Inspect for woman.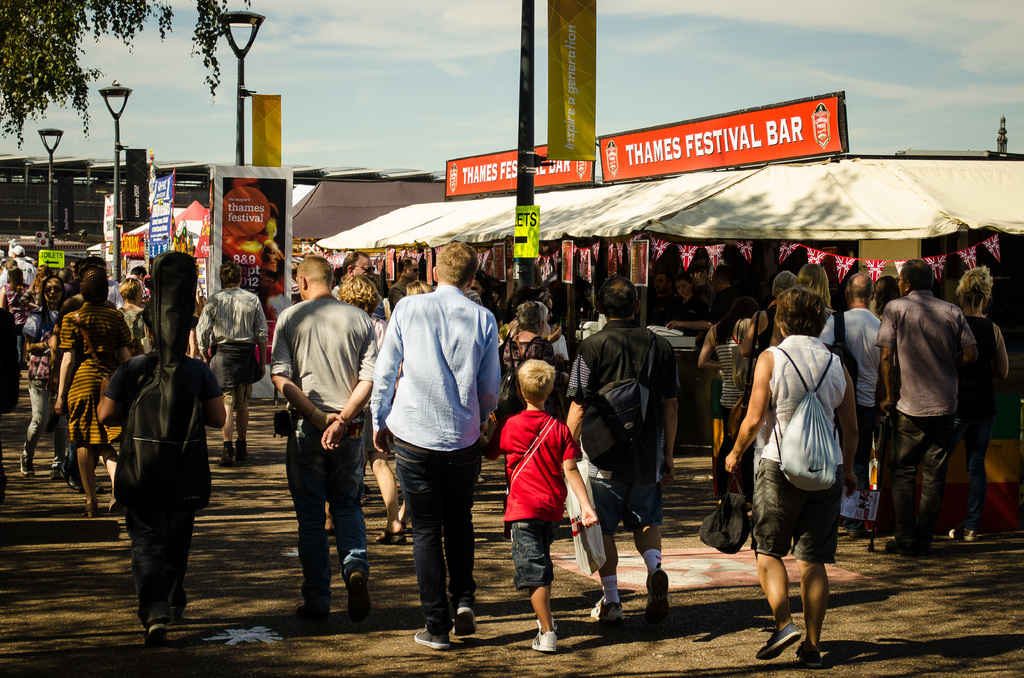
Inspection: [724, 277, 856, 659].
